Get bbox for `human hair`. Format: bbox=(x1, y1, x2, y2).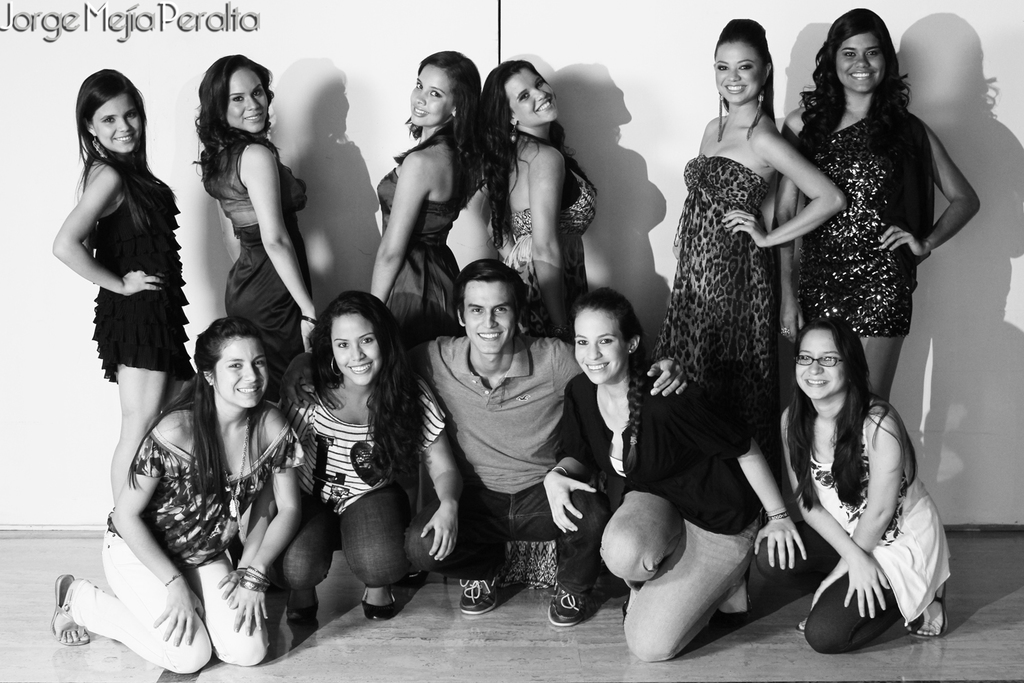
bbox=(305, 288, 429, 494).
